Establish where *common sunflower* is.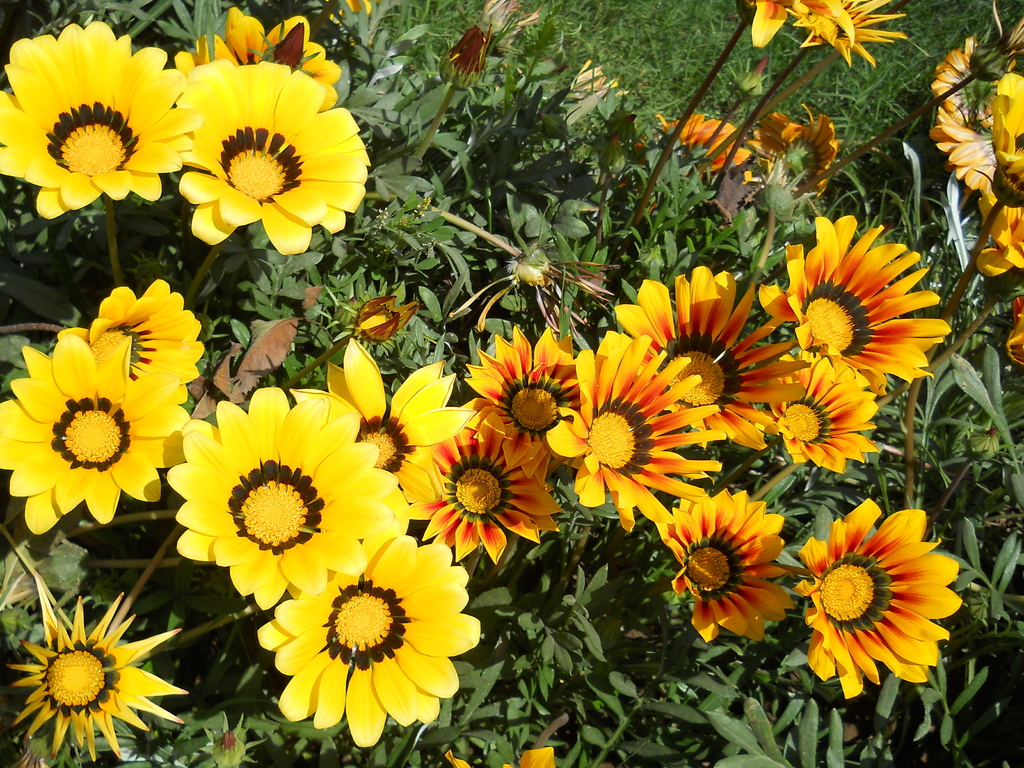
Established at pyautogui.locateOnScreen(790, 495, 961, 692).
